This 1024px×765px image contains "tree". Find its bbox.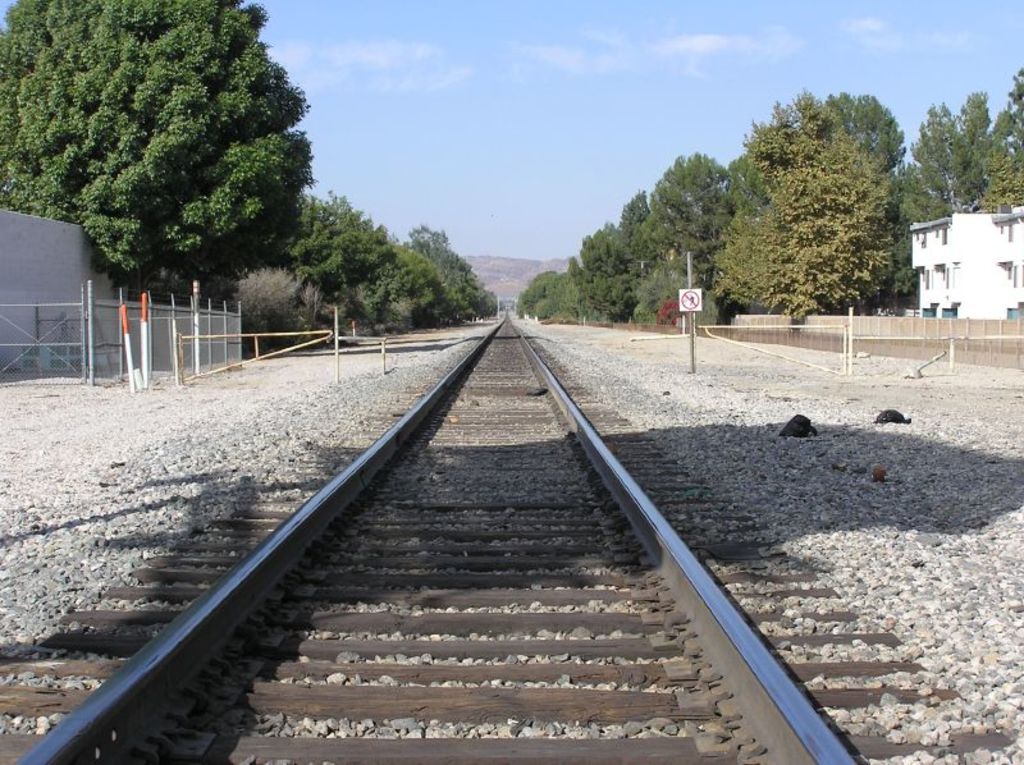
[289, 189, 392, 339].
